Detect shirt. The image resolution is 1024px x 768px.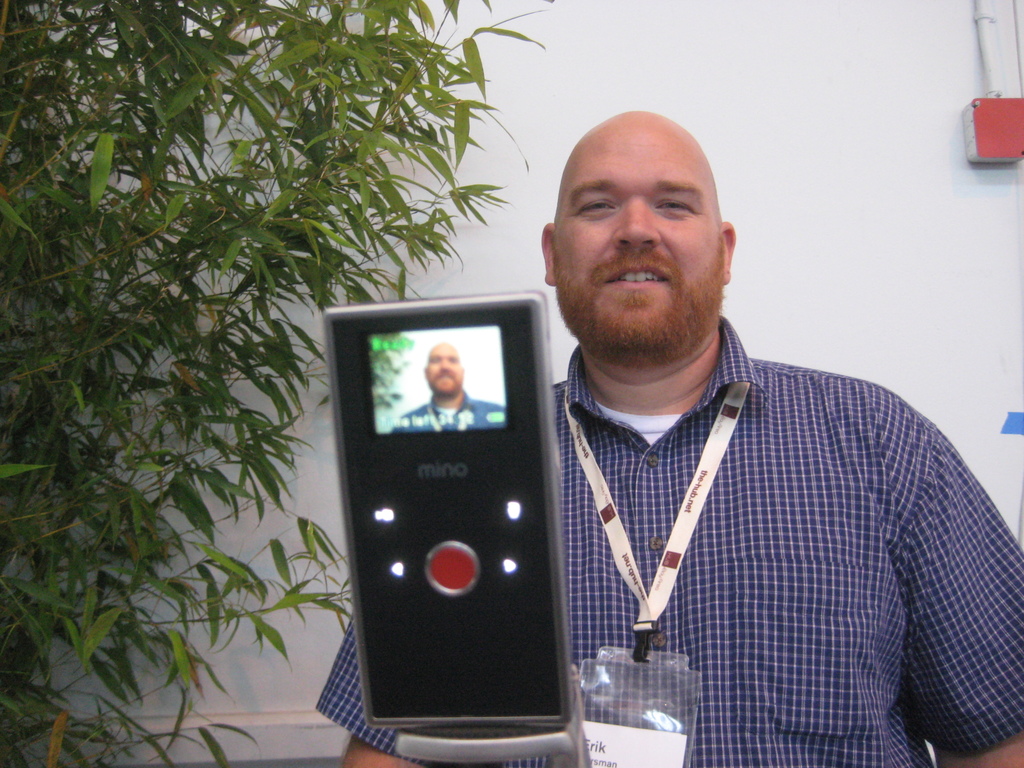
(316, 321, 1023, 763).
